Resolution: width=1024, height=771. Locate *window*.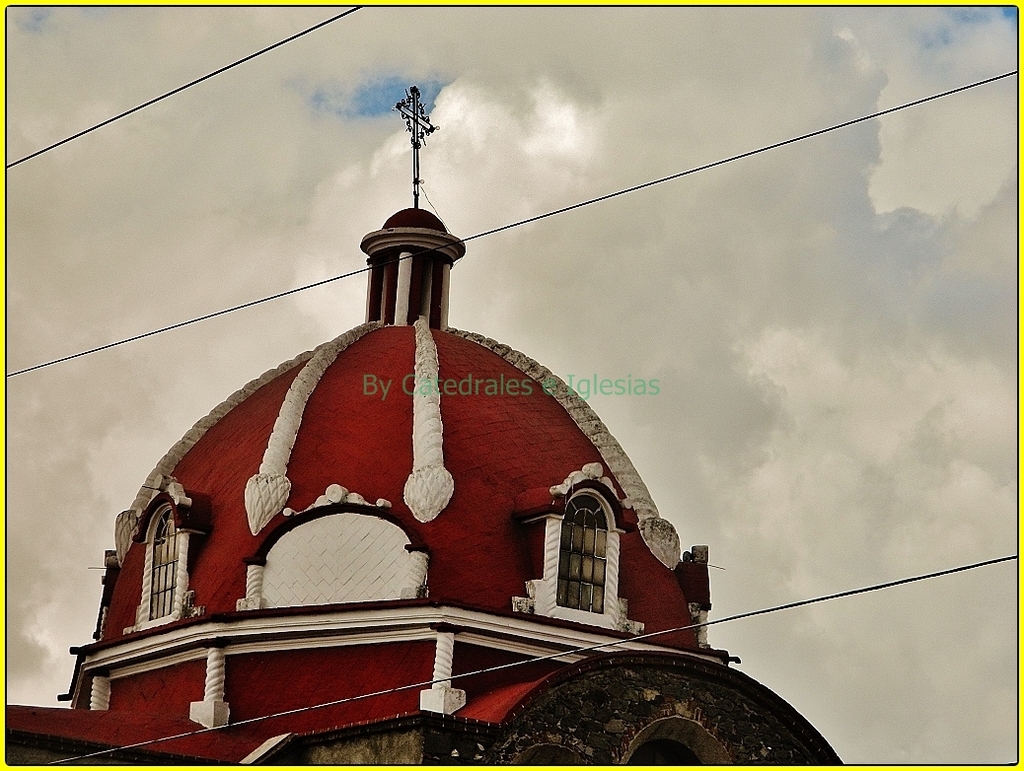
{"left": 555, "top": 495, "right": 616, "bottom": 619}.
